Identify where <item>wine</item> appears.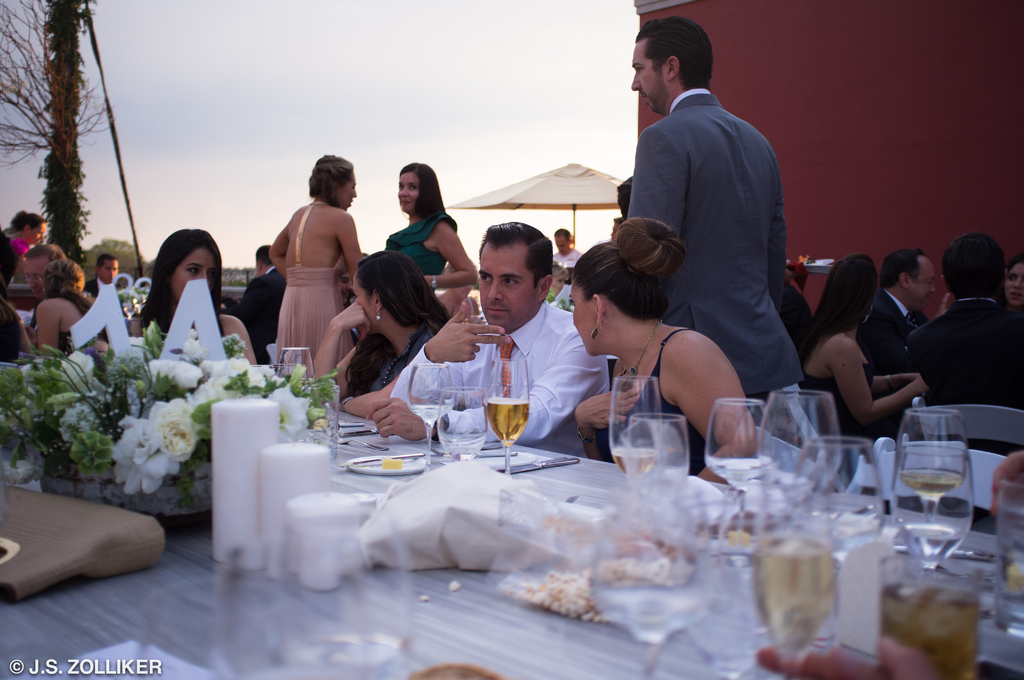
Appears at [903, 525, 963, 571].
